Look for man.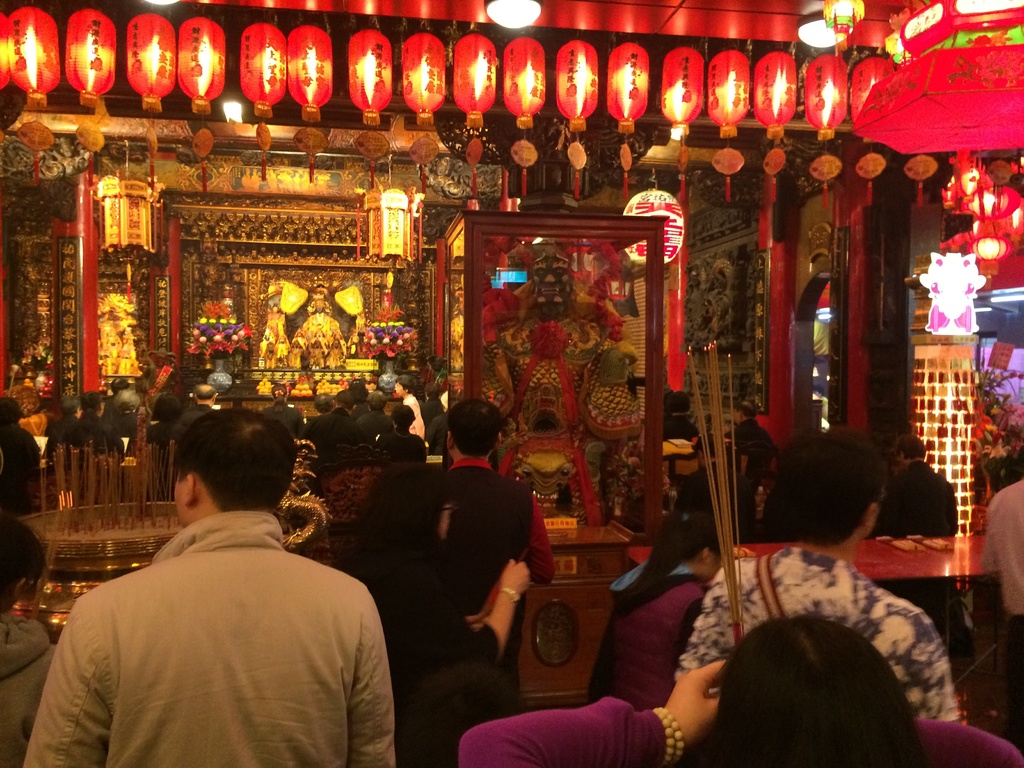
Found: rect(31, 408, 398, 755).
